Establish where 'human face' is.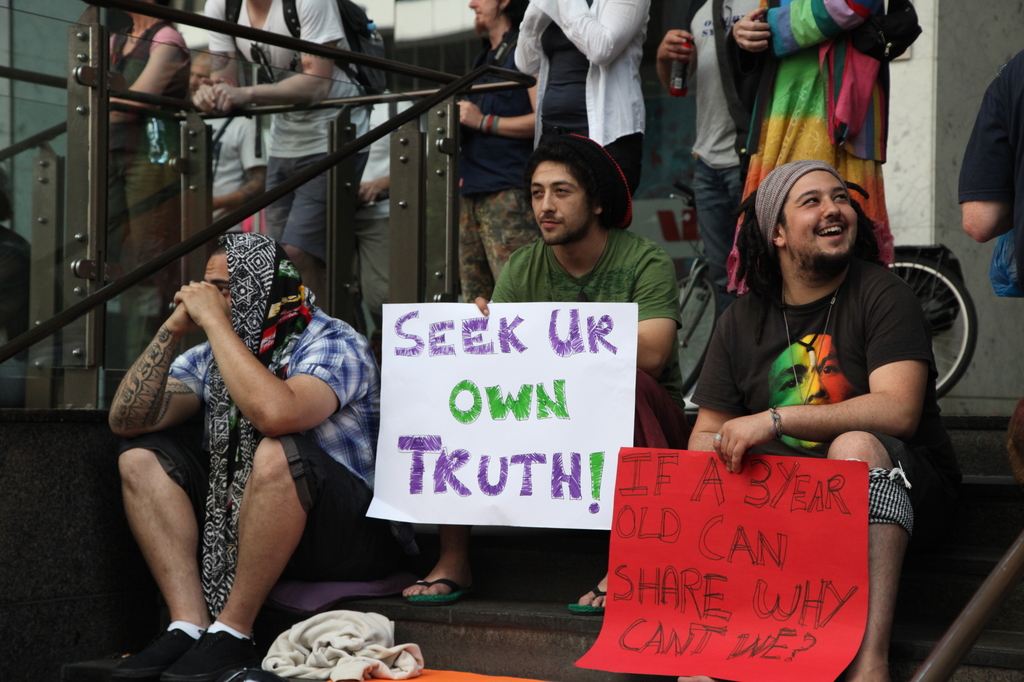
Established at <bbox>530, 161, 591, 245</bbox>.
